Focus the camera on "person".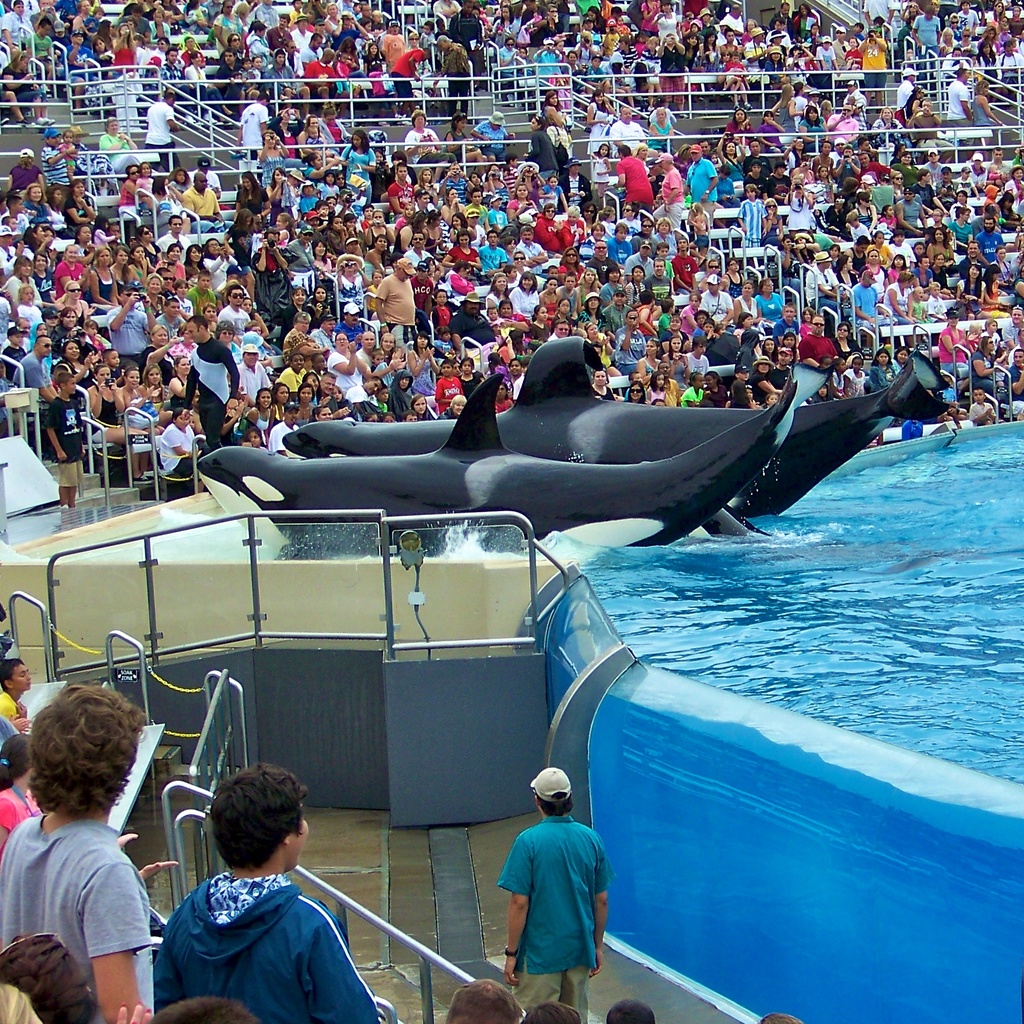
Focus region: region(483, 774, 618, 990).
